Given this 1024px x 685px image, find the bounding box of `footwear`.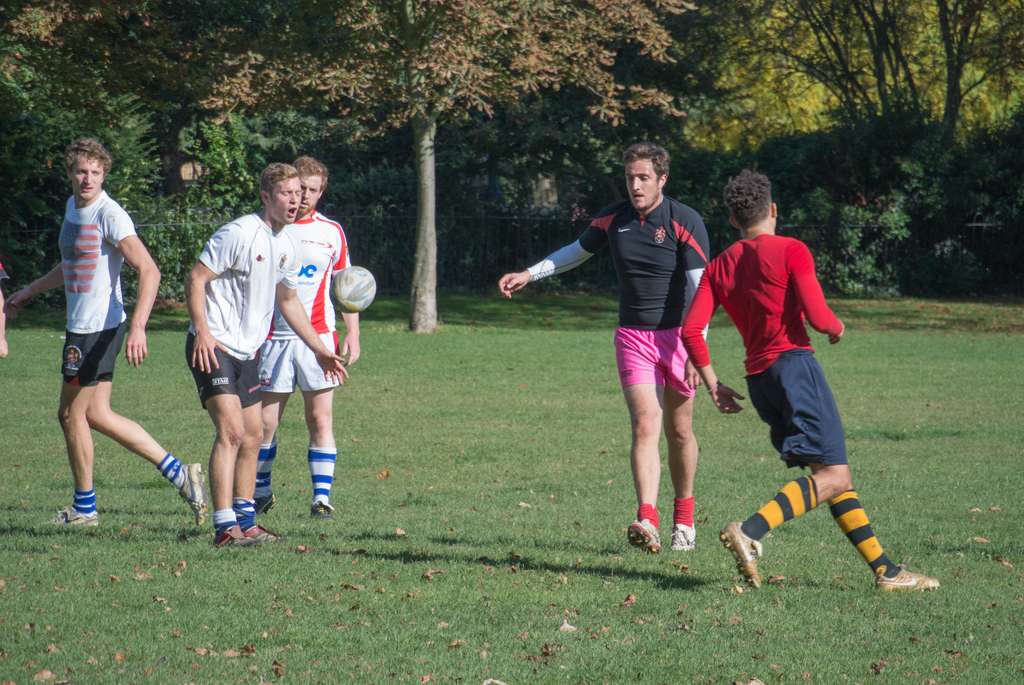
x1=719 y1=523 x2=762 y2=589.
